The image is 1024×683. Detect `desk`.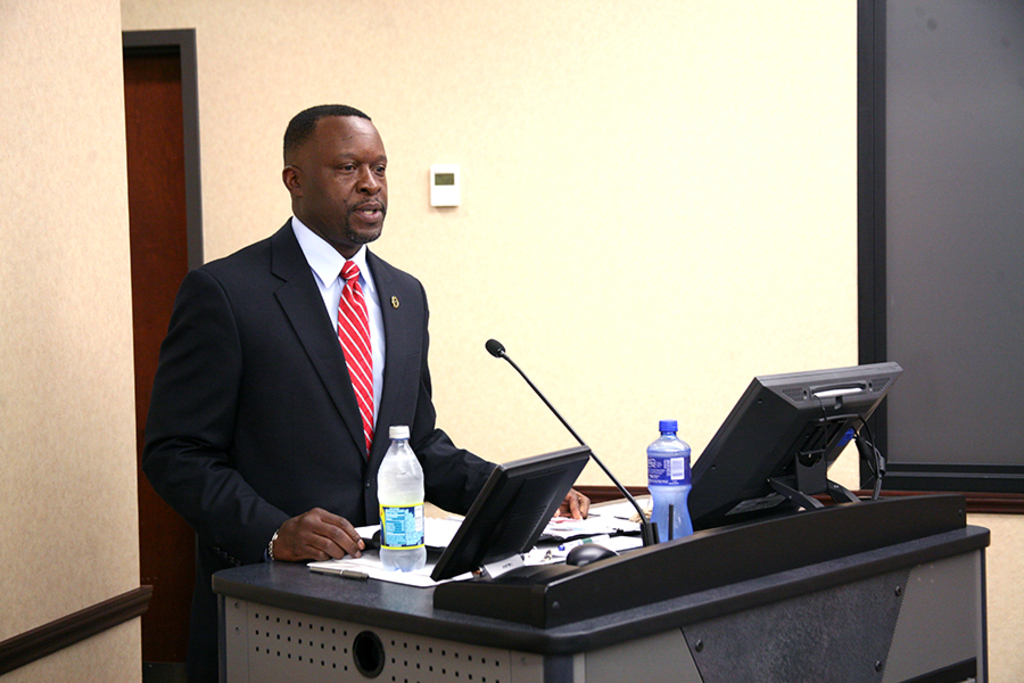
Detection: [left=190, top=435, right=1023, bottom=648].
